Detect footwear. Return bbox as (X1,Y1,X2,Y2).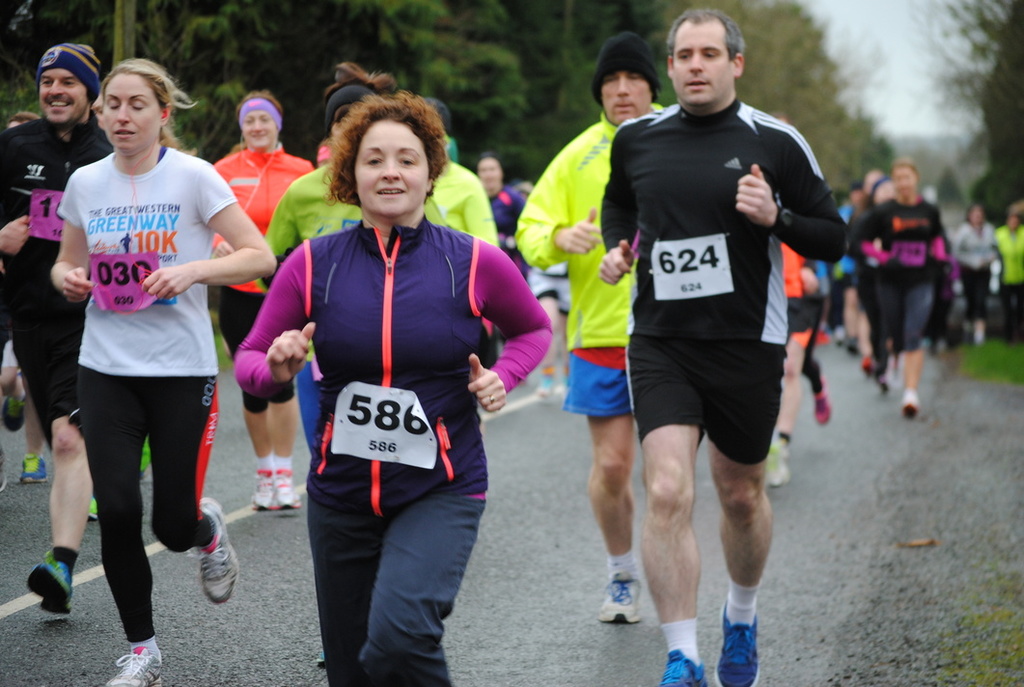
(595,570,644,625).
